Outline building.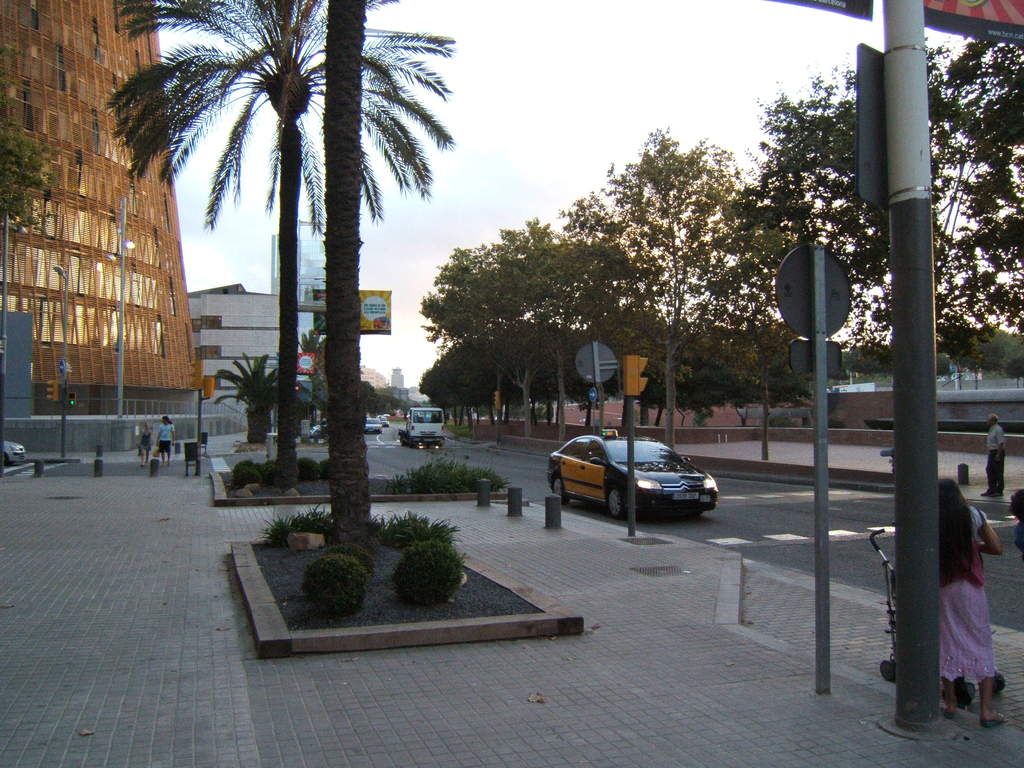
Outline: pyautogui.locateOnScreen(0, 0, 204, 415).
